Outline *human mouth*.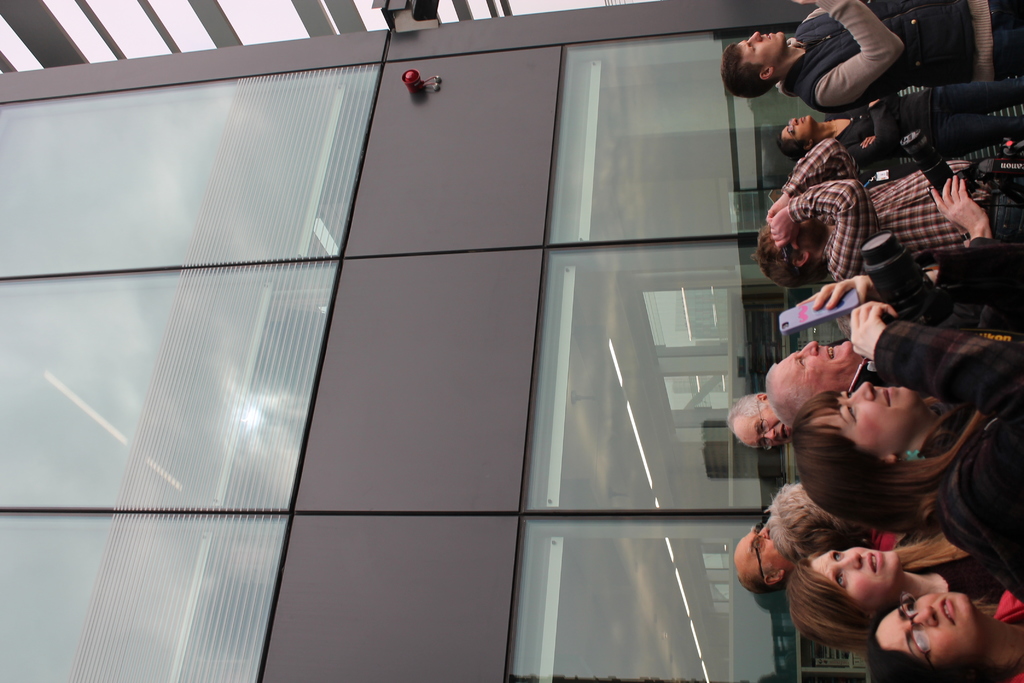
Outline: Rect(799, 117, 806, 126).
